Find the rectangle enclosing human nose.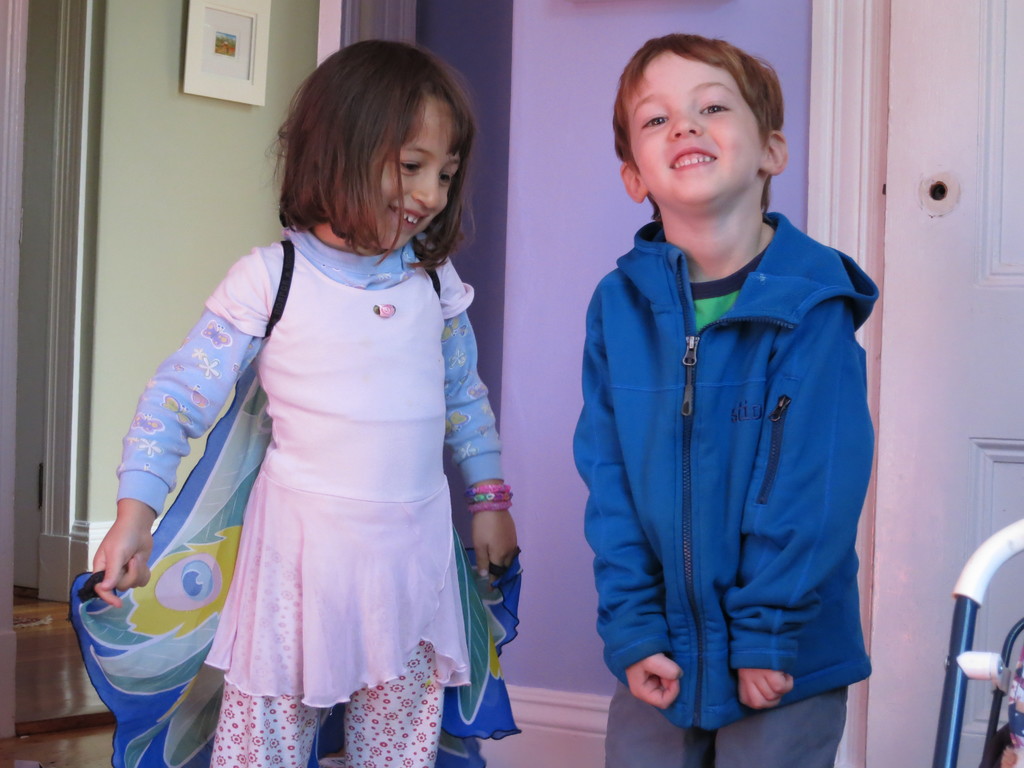
crop(668, 108, 701, 139).
